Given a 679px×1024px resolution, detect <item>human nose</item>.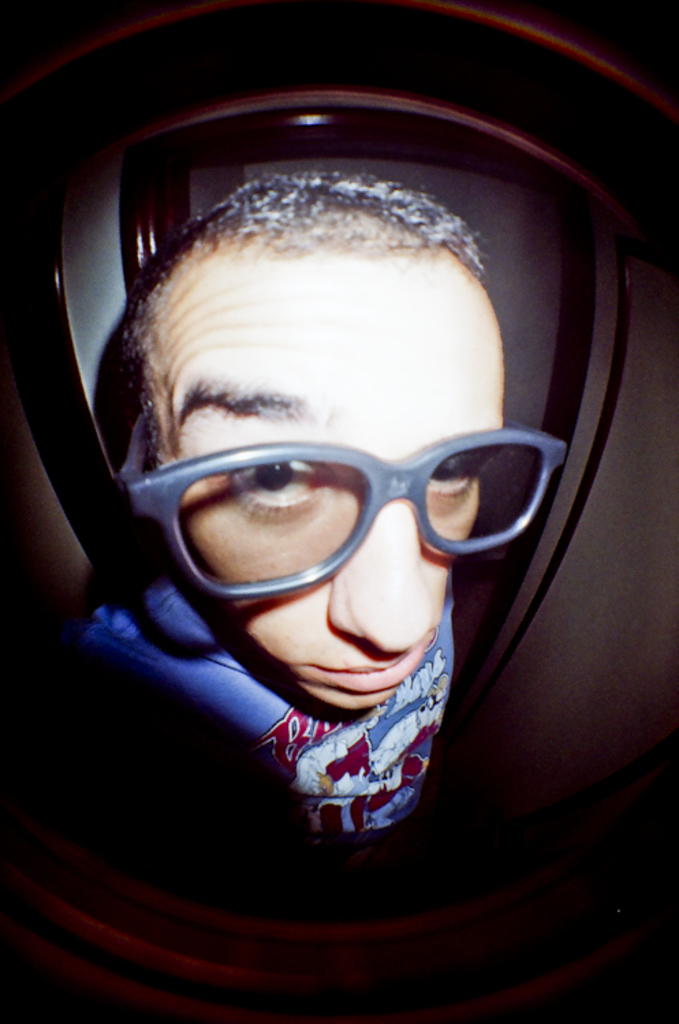
locate(325, 498, 444, 654).
